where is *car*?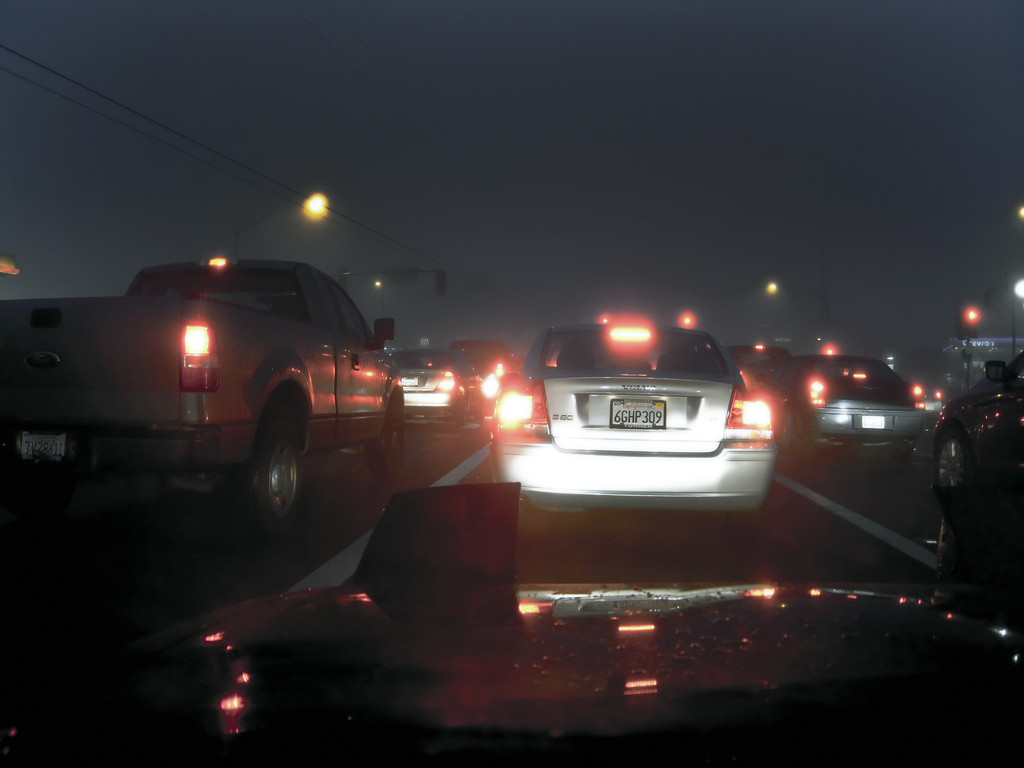
select_region(394, 344, 490, 435).
